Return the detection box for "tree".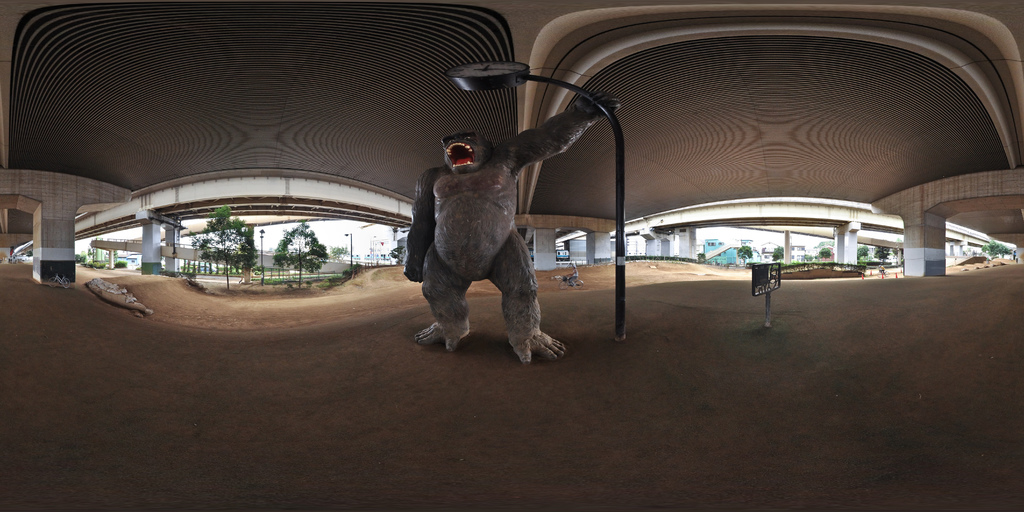
(732, 241, 755, 268).
